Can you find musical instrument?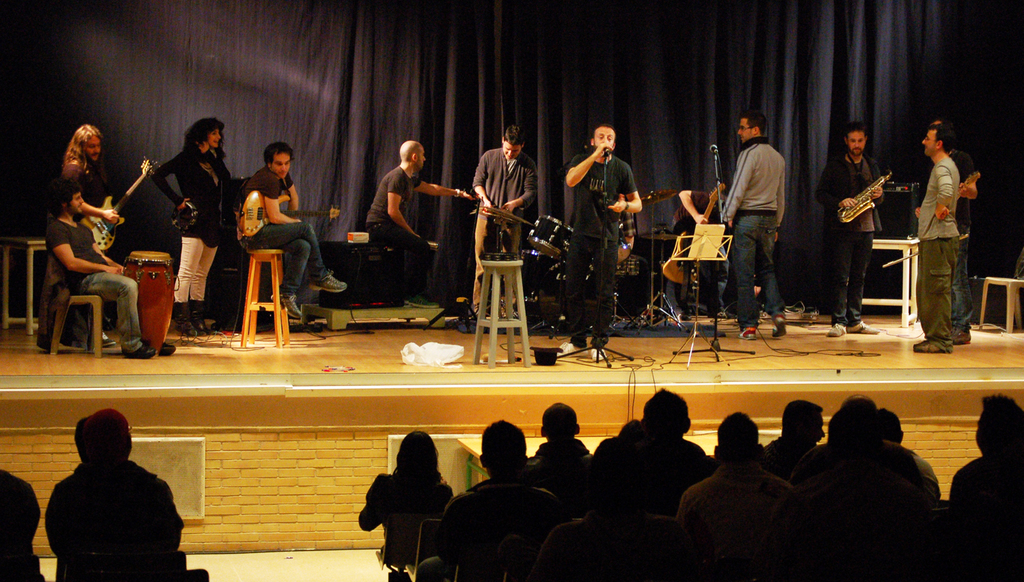
Yes, bounding box: crop(608, 250, 648, 283).
